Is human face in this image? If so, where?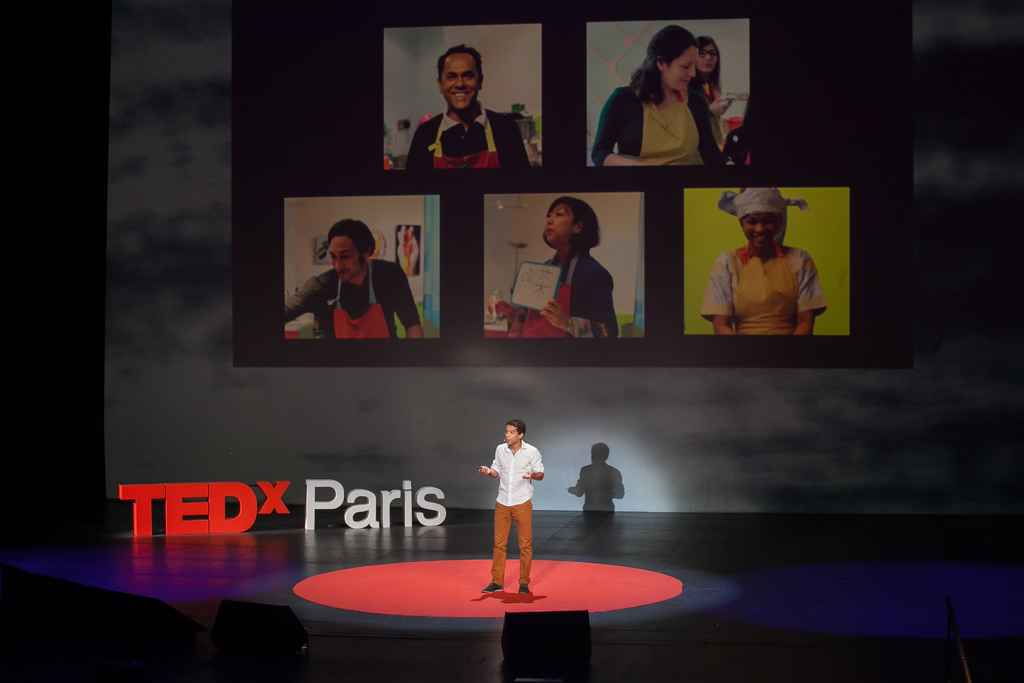
Yes, at {"left": 743, "top": 213, "right": 780, "bottom": 249}.
